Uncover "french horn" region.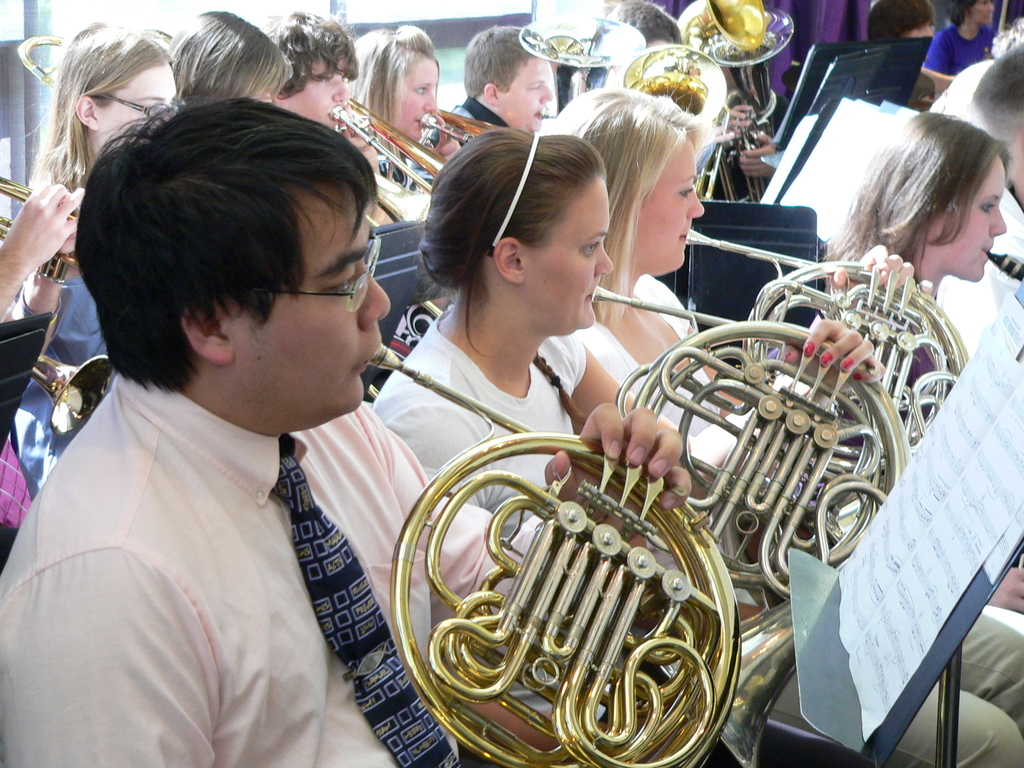
Uncovered: locate(353, 340, 741, 767).
